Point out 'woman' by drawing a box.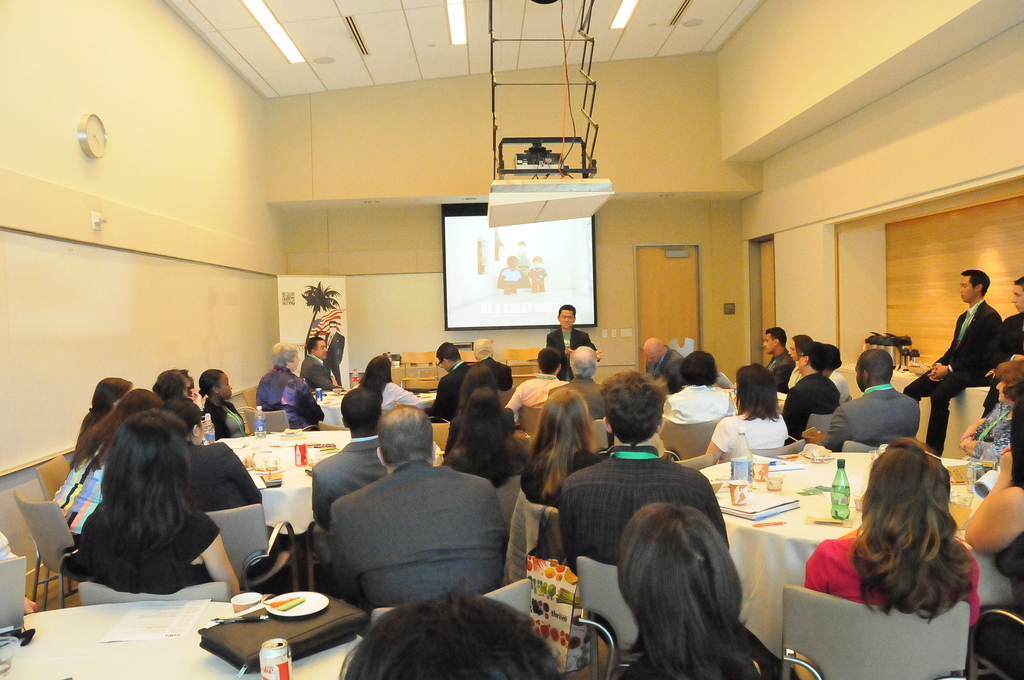
[657, 346, 739, 419].
